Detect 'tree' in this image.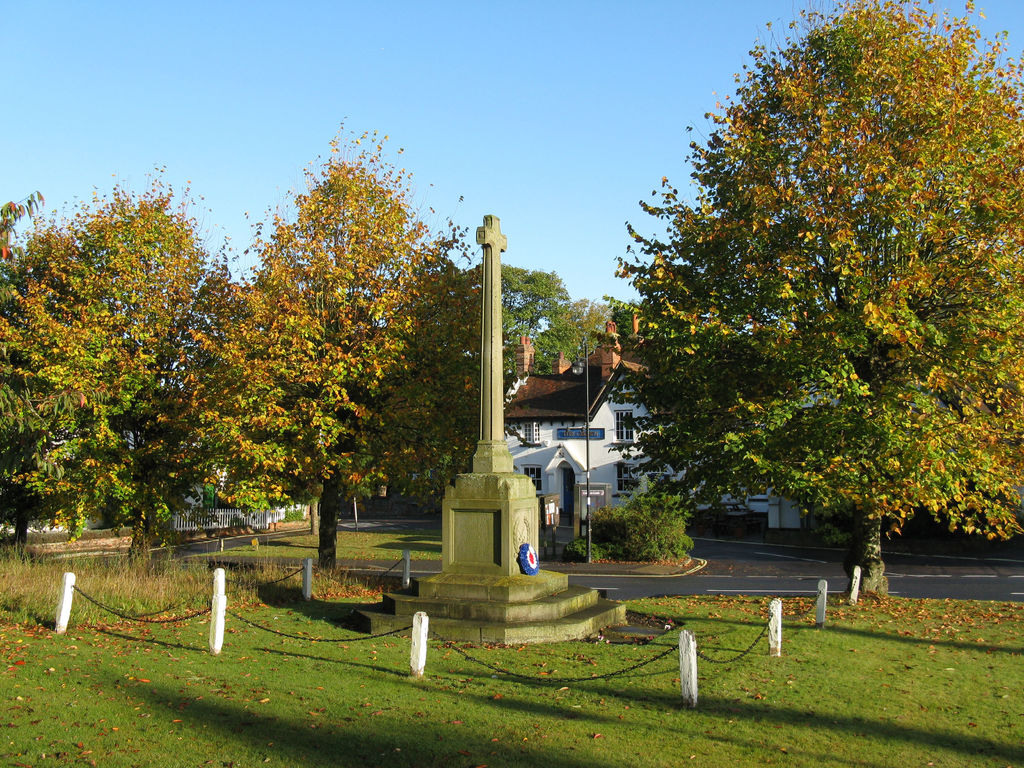
Detection: rect(607, 24, 1003, 602).
